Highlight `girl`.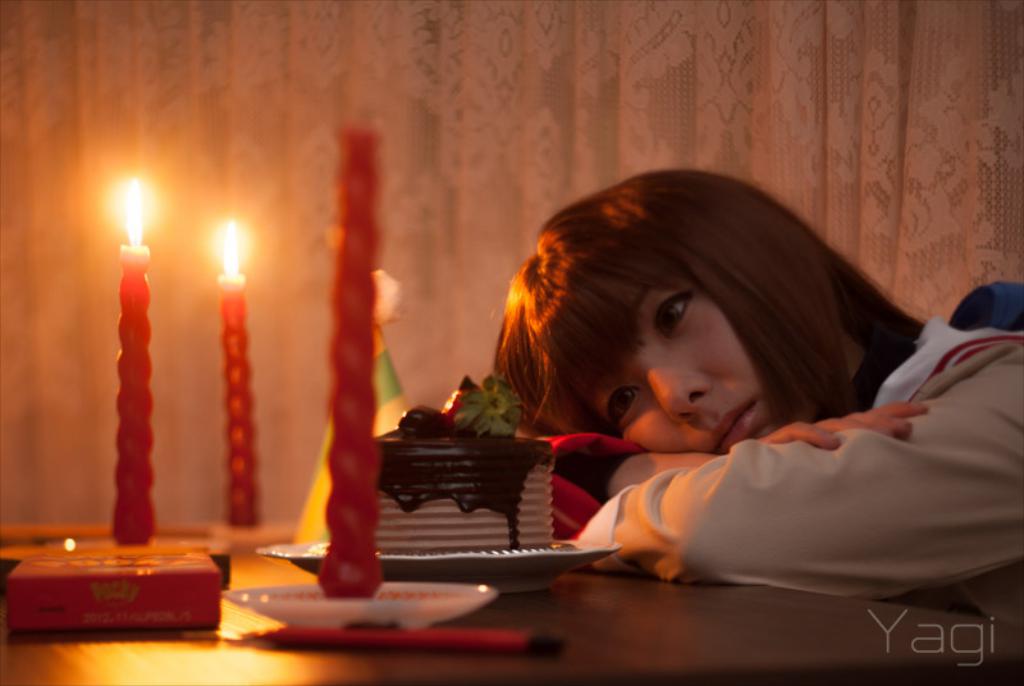
Highlighted region: x1=493, y1=166, x2=1023, y2=626.
